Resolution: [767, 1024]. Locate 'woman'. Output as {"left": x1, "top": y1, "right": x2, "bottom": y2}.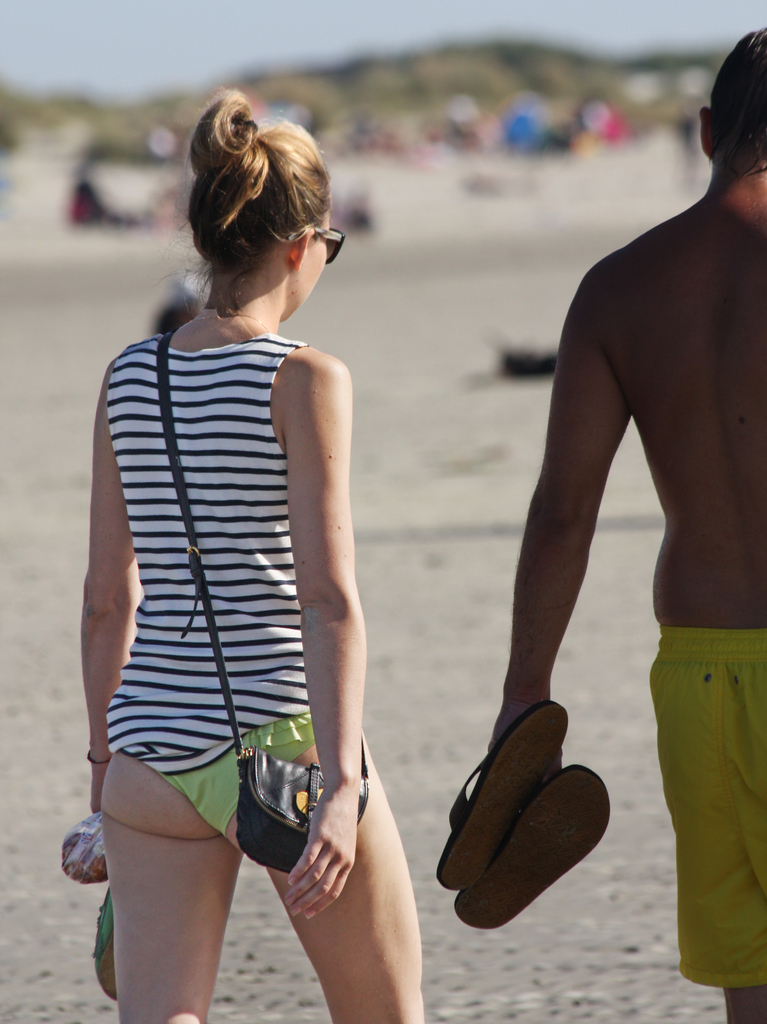
{"left": 65, "top": 104, "right": 403, "bottom": 1017}.
